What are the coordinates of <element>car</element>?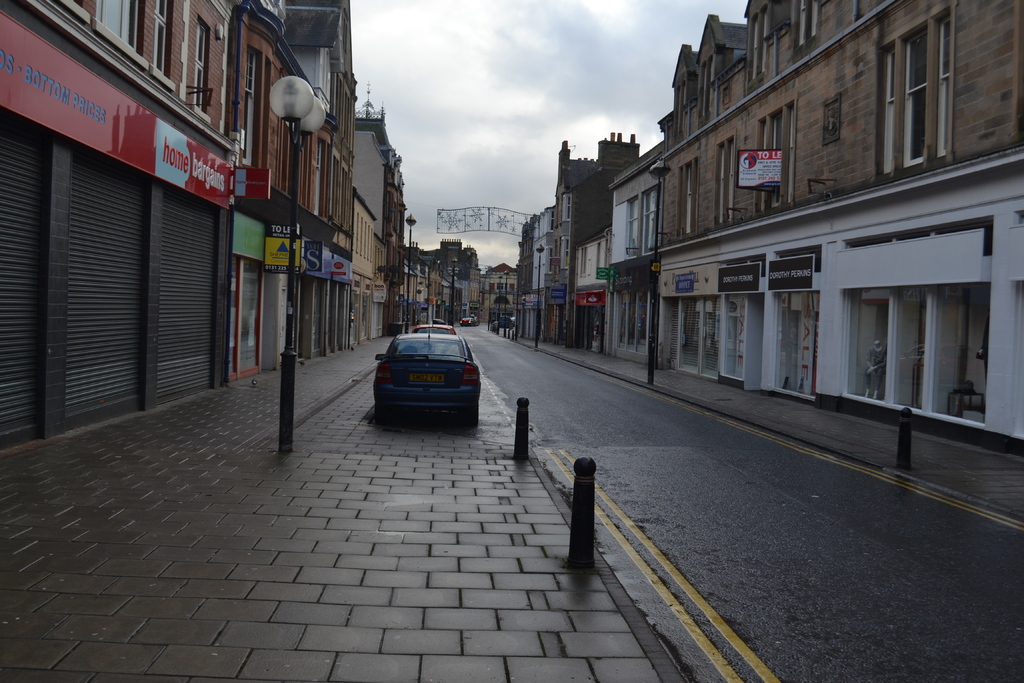
[x1=368, y1=323, x2=488, y2=430].
